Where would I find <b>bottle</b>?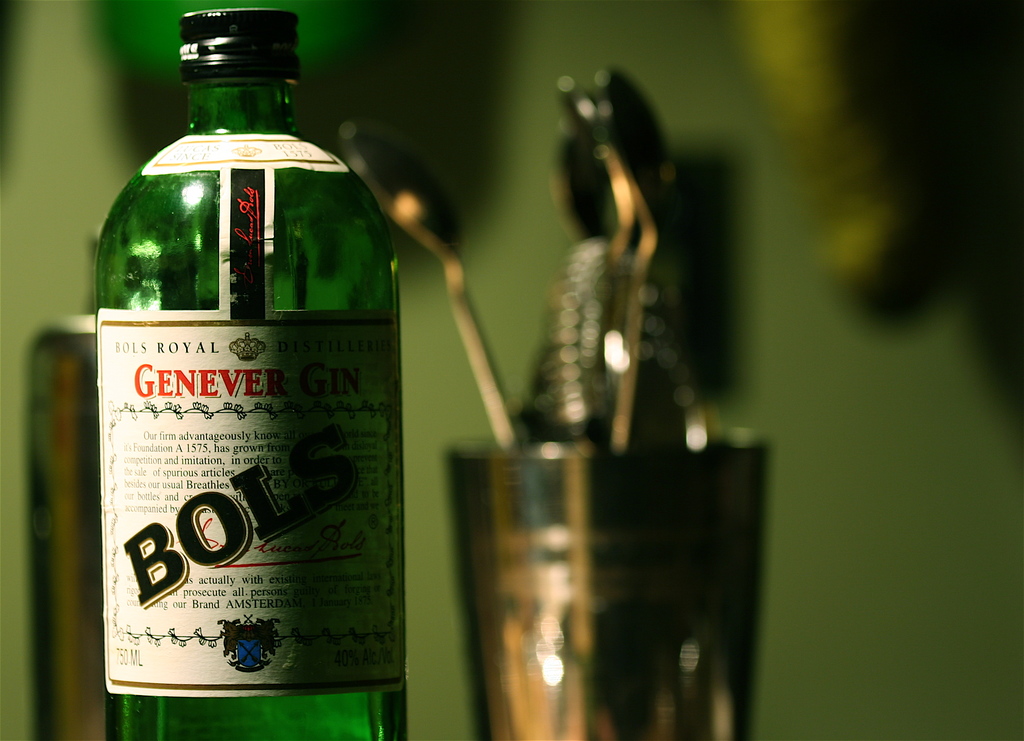
At [left=97, top=8, right=413, bottom=740].
